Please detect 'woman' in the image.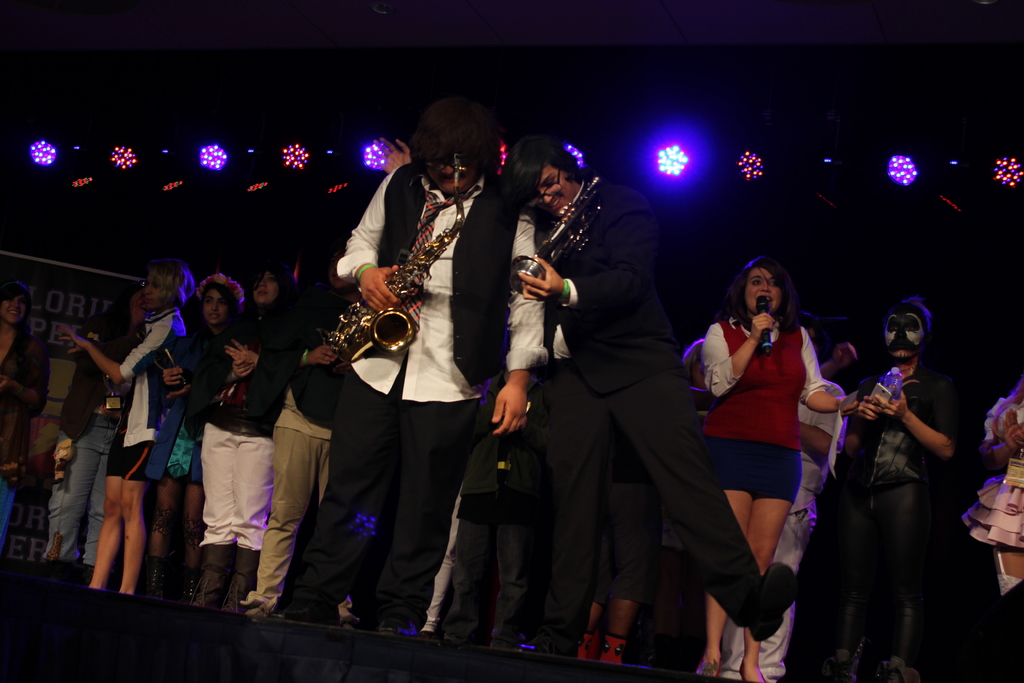
186, 247, 308, 620.
